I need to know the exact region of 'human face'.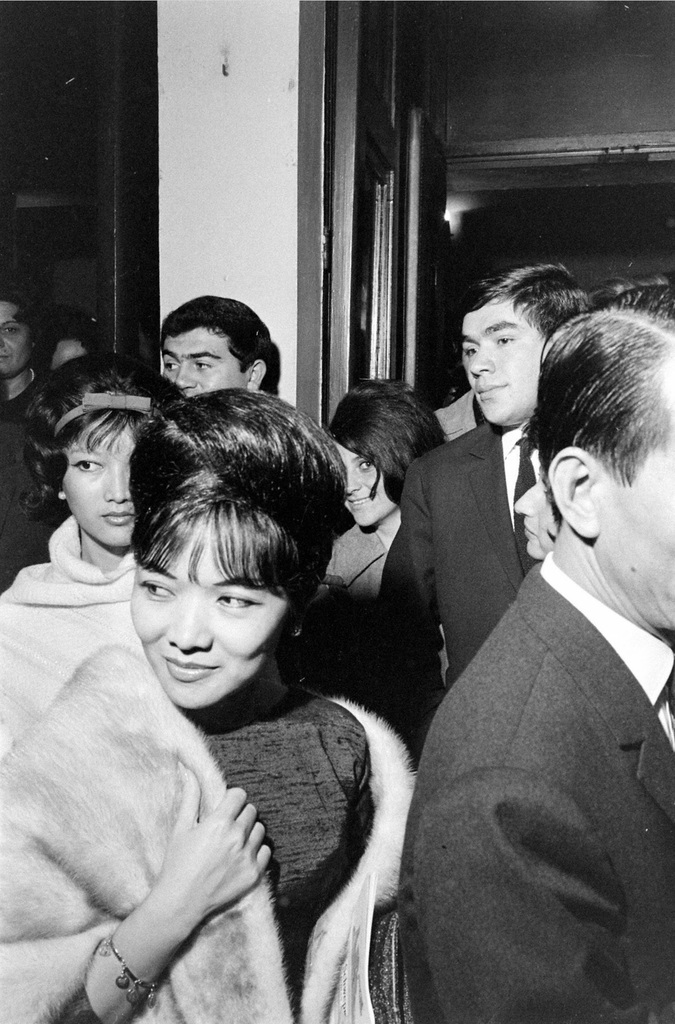
Region: [0, 300, 31, 361].
